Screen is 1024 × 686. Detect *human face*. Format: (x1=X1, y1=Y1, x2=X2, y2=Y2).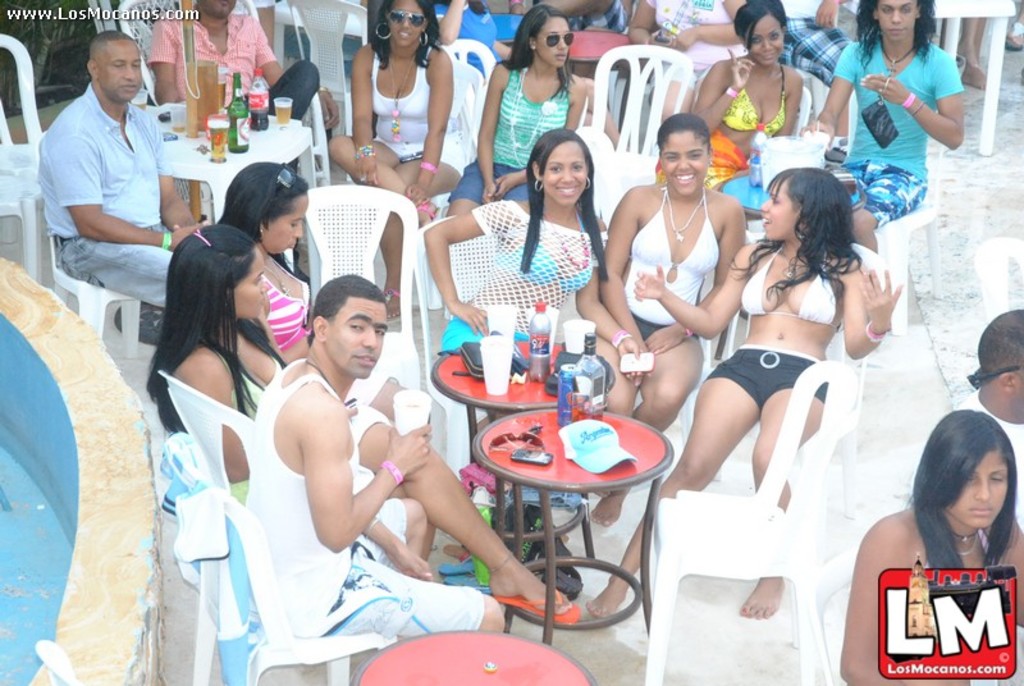
(x1=262, y1=192, x2=308, y2=255).
